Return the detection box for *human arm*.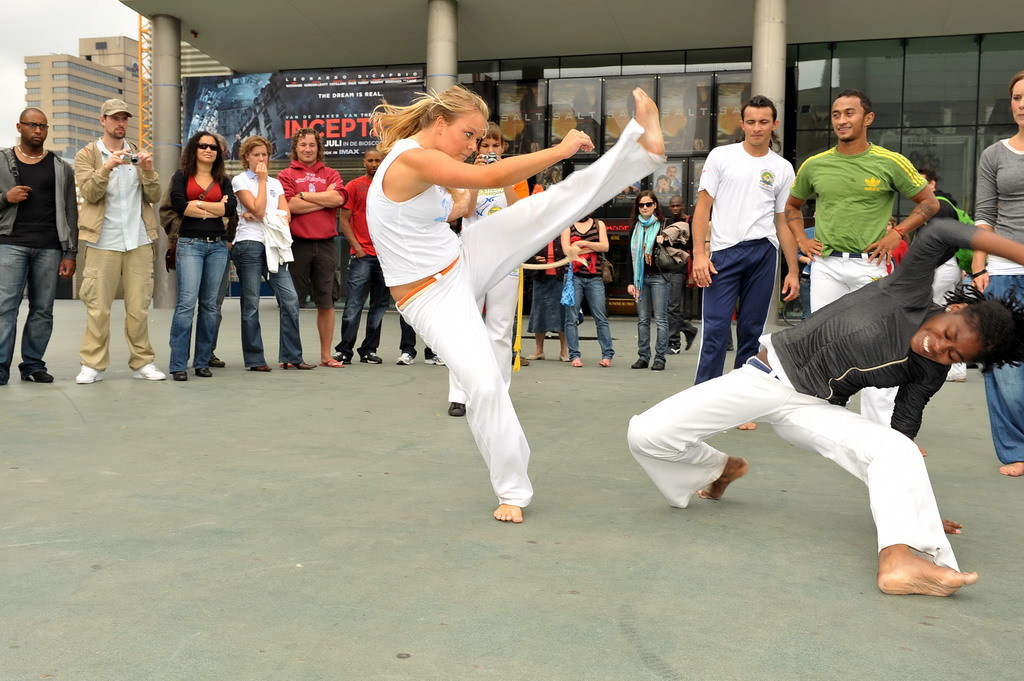
121, 140, 166, 208.
